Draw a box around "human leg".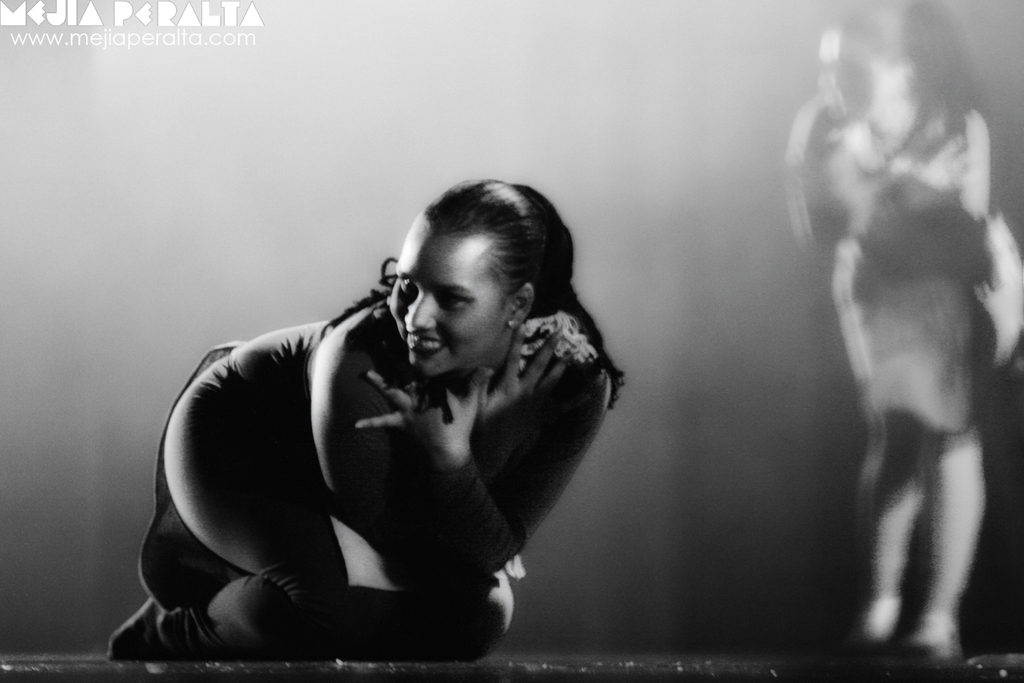
region(868, 418, 932, 640).
